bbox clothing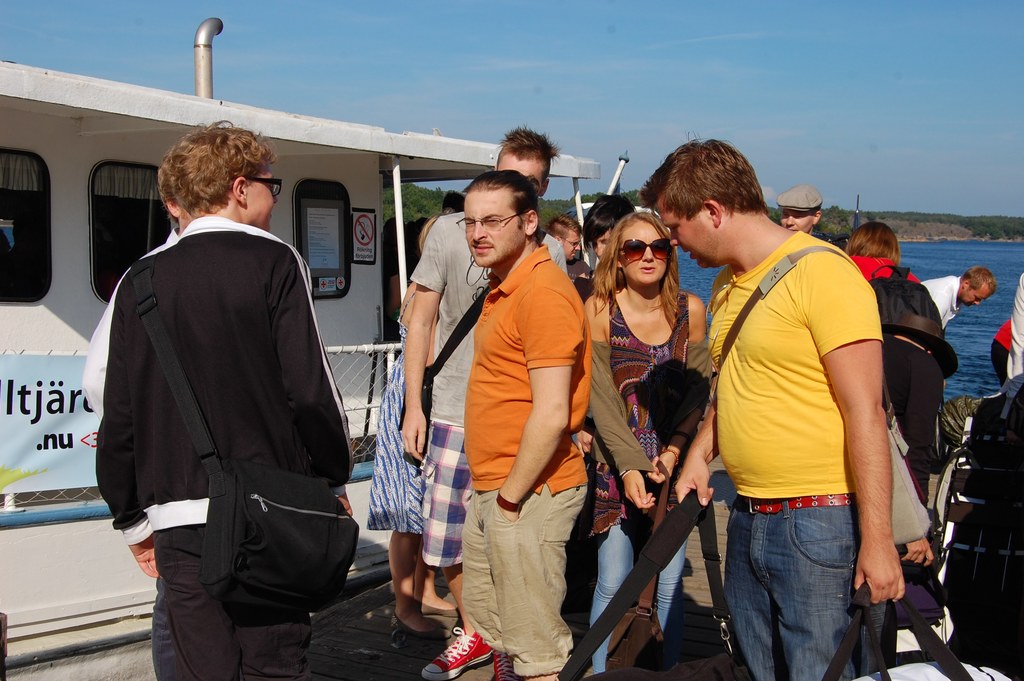
100, 163, 353, 664
